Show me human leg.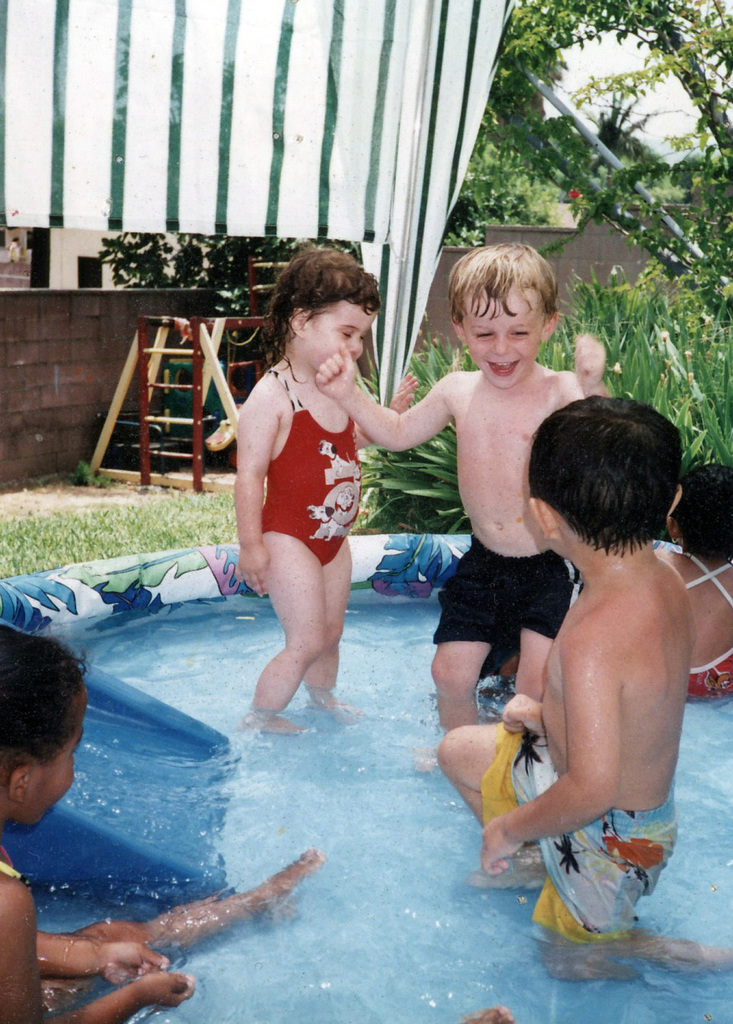
human leg is here: <bbox>443, 728, 519, 830</bbox>.
